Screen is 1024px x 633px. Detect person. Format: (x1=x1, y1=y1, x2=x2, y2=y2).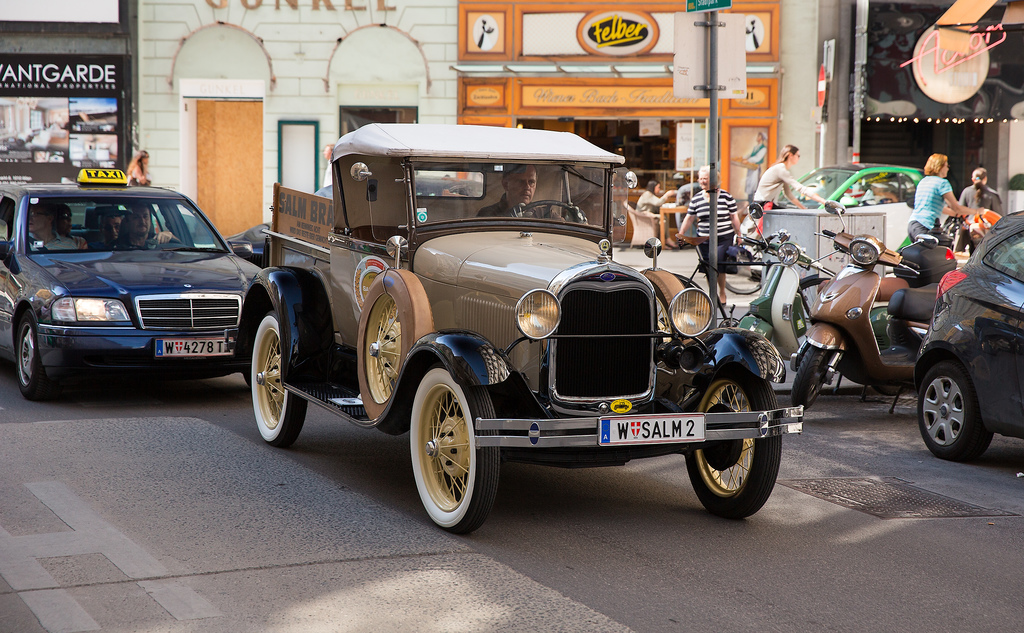
(x1=749, y1=138, x2=833, y2=204).
